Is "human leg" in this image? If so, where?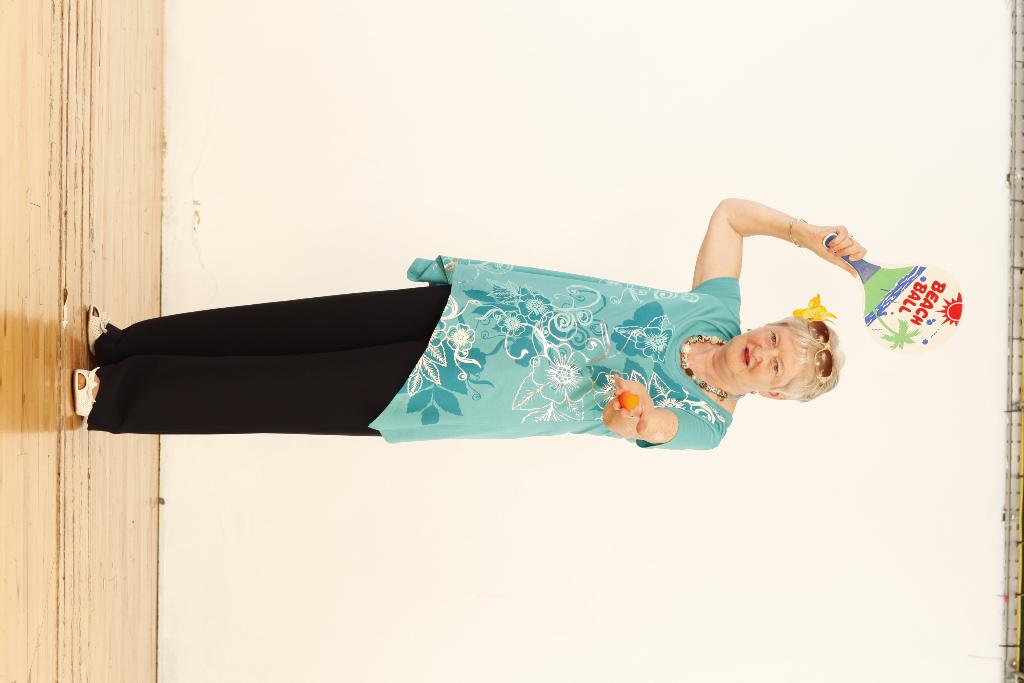
Yes, at (x1=75, y1=338, x2=484, y2=432).
